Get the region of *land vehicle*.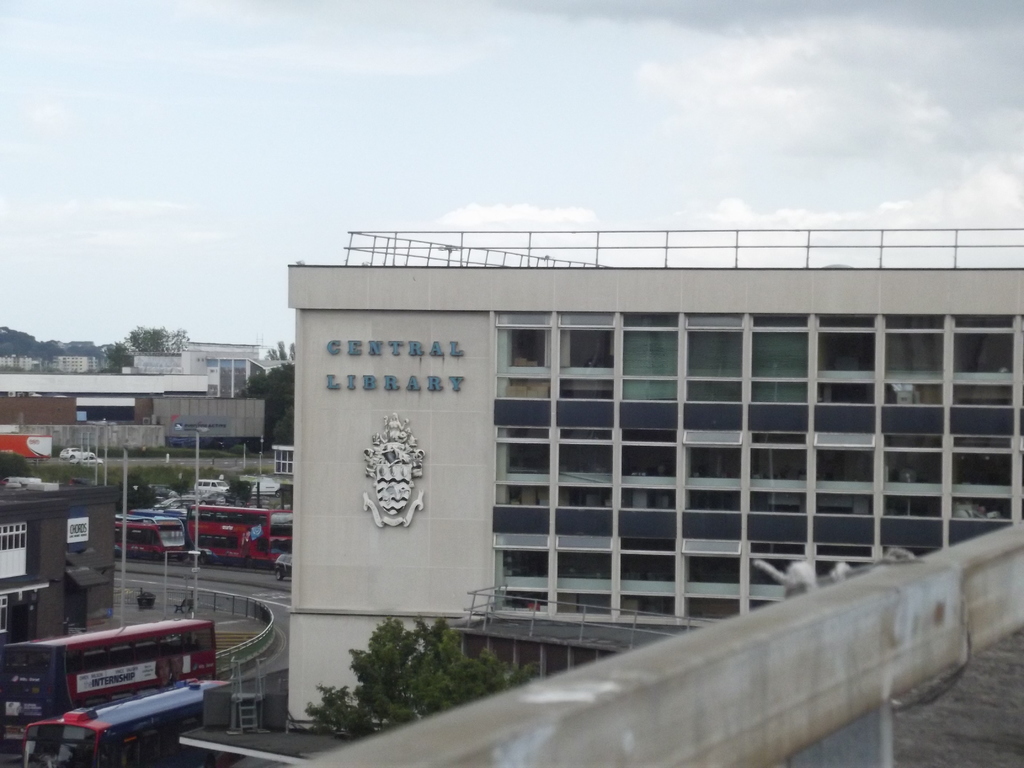
pyautogui.locateOnScreen(129, 505, 195, 555).
